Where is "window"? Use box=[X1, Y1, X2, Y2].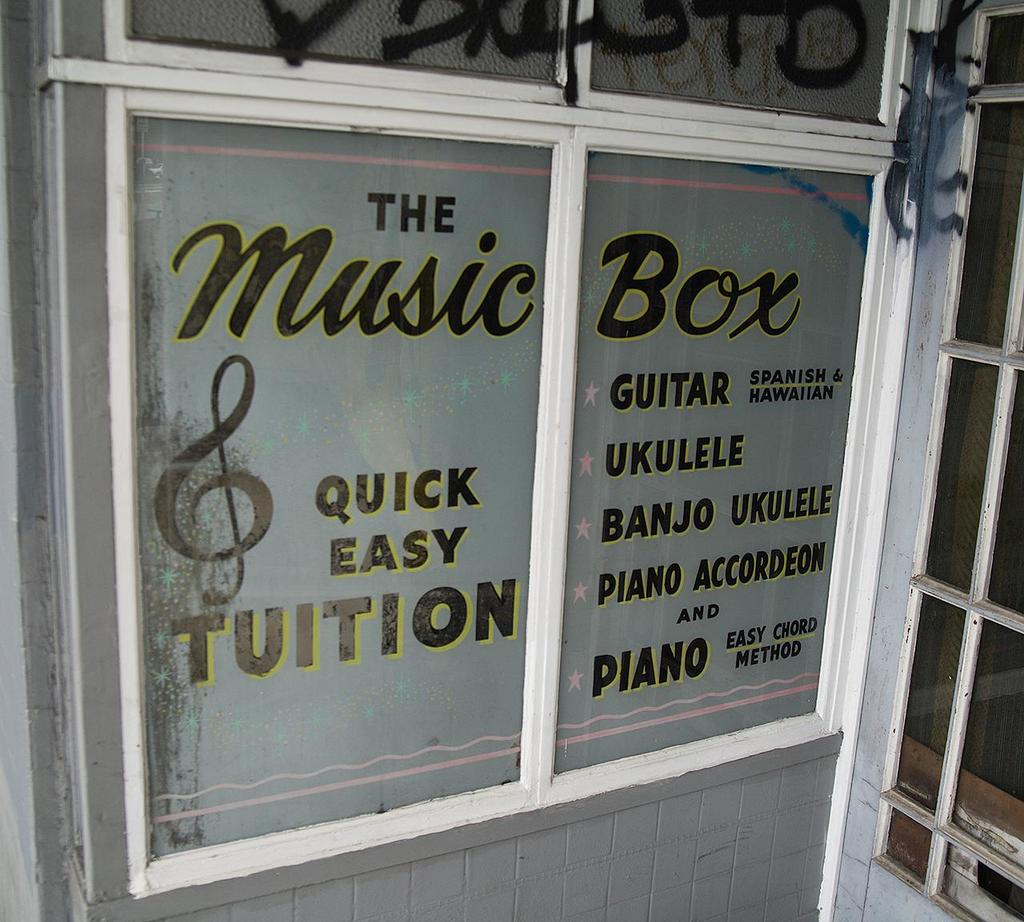
box=[833, 0, 1023, 921].
